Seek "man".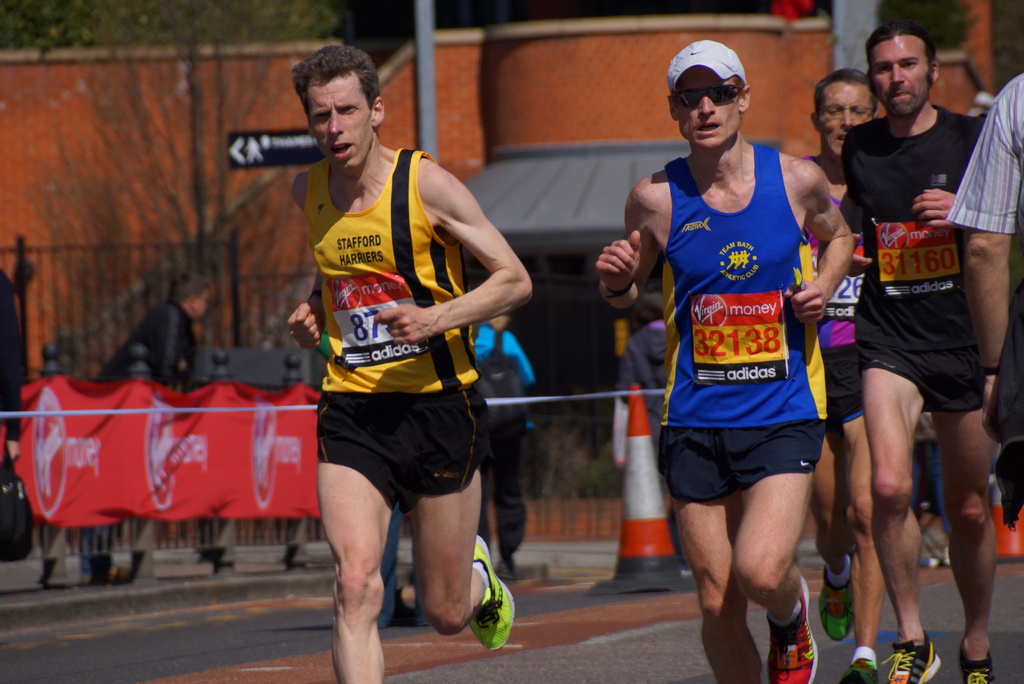
l=476, t=306, r=539, b=585.
